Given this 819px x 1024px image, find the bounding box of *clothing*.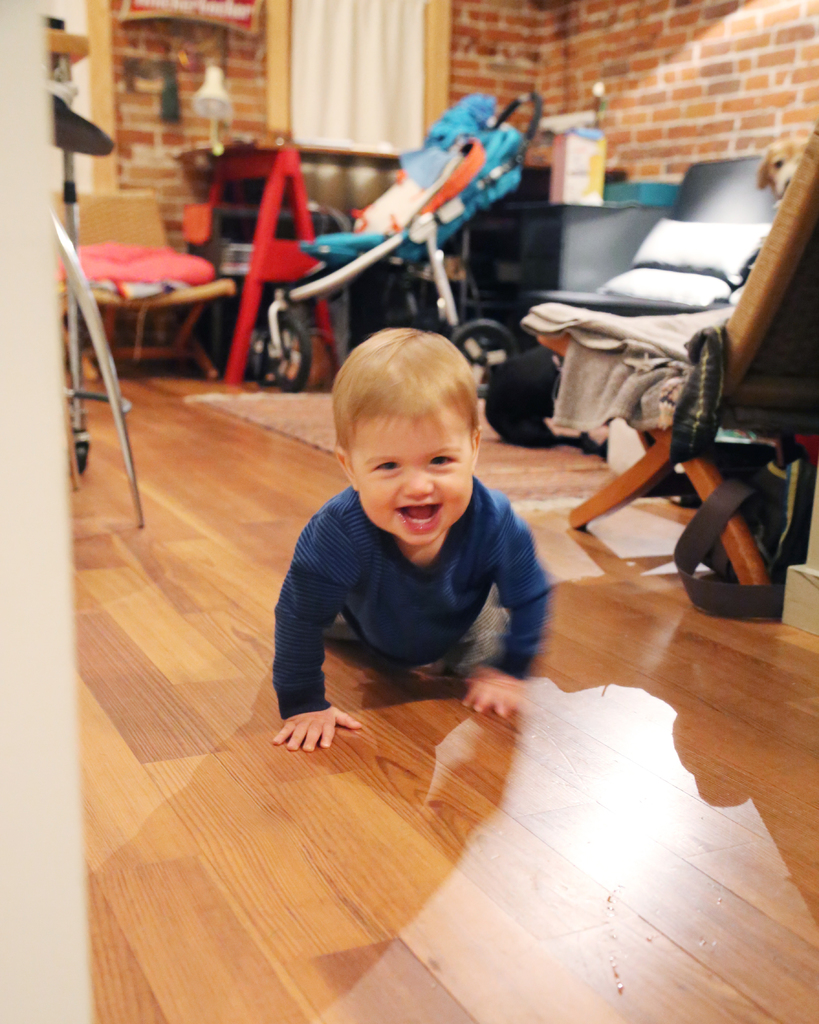
crop(259, 488, 553, 705).
